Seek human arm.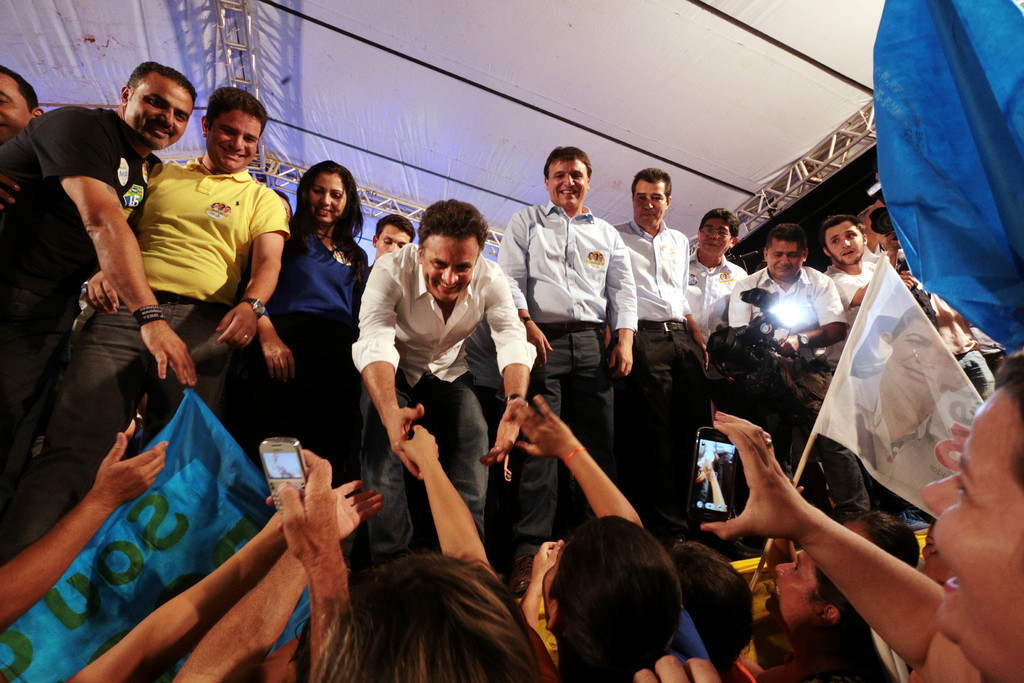
776, 272, 850, 361.
